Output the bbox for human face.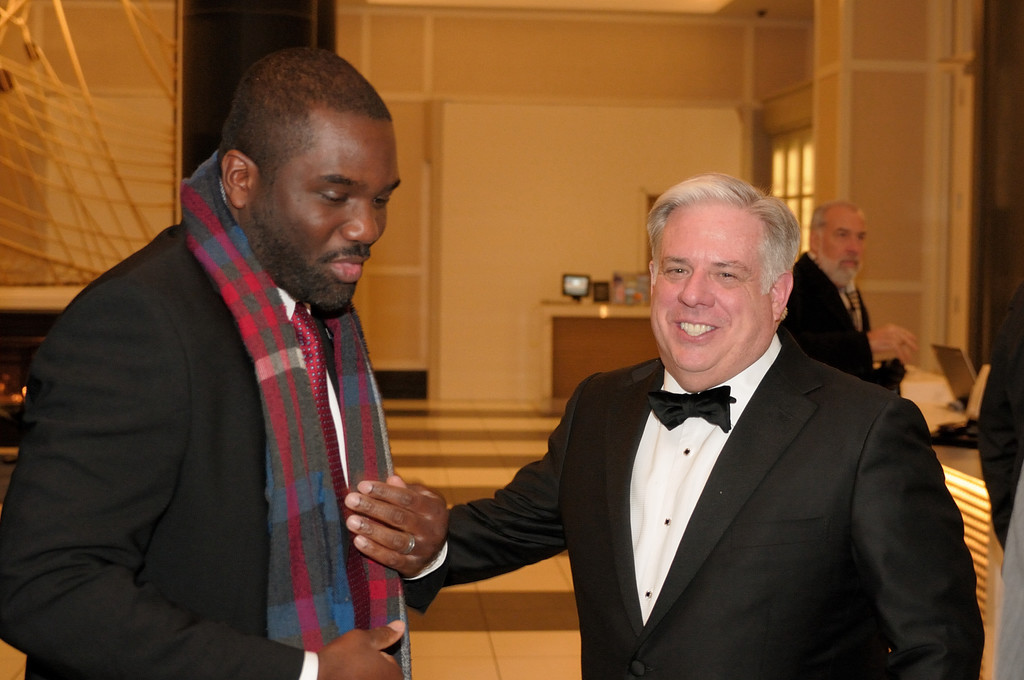
{"left": 252, "top": 113, "right": 404, "bottom": 311}.
